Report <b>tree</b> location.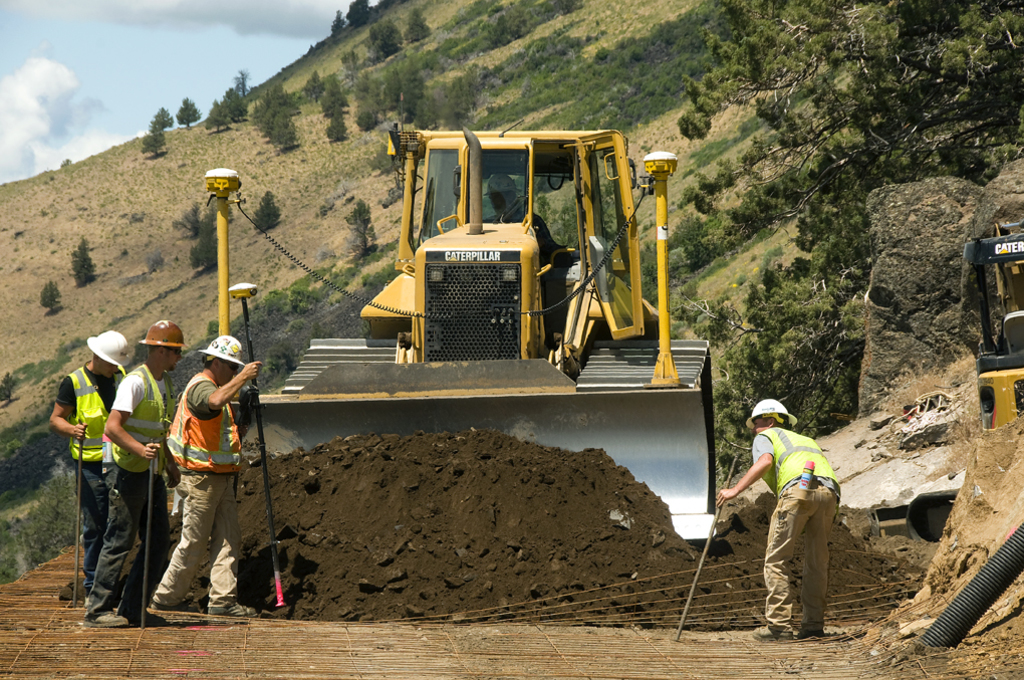
Report: left=251, top=82, right=312, bottom=149.
